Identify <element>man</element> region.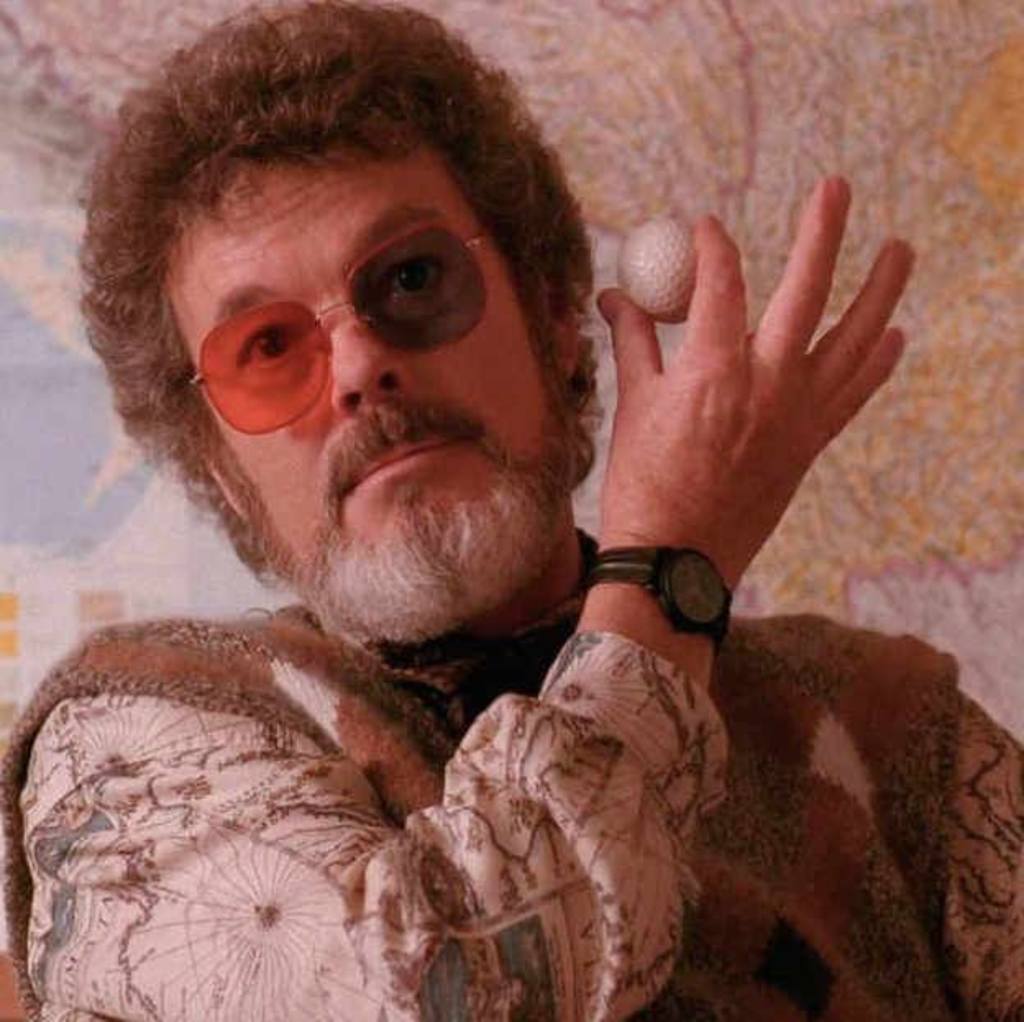
Region: x1=0 y1=31 x2=958 y2=1007.
